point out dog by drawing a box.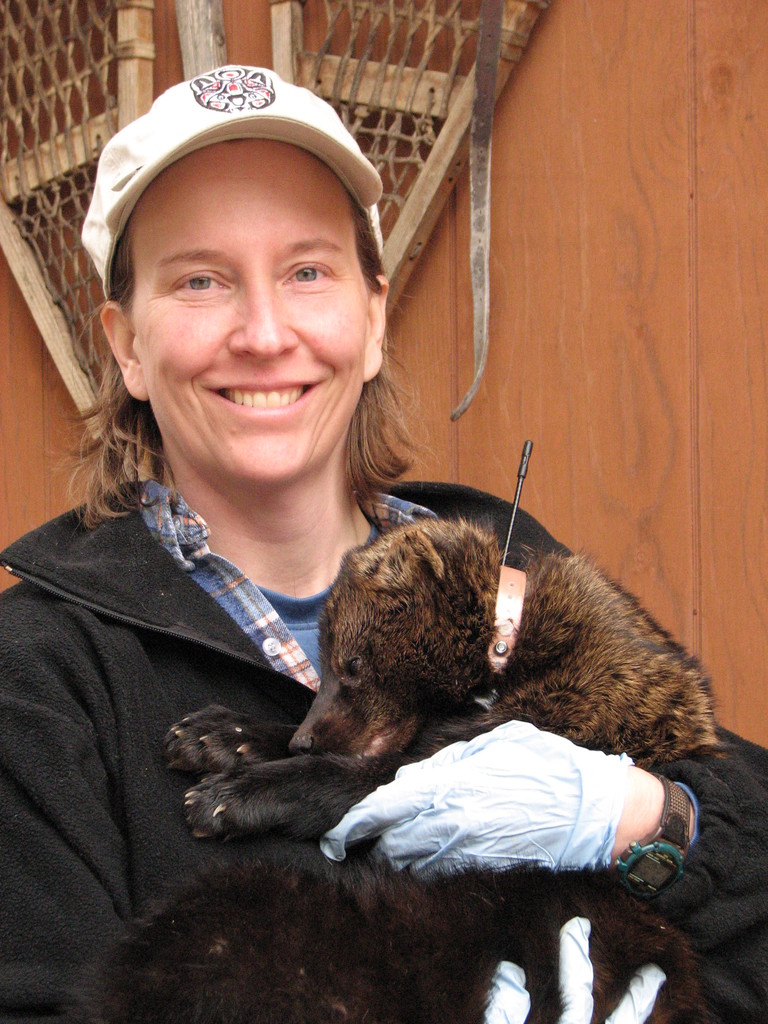
bbox=[159, 513, 730, 856].
